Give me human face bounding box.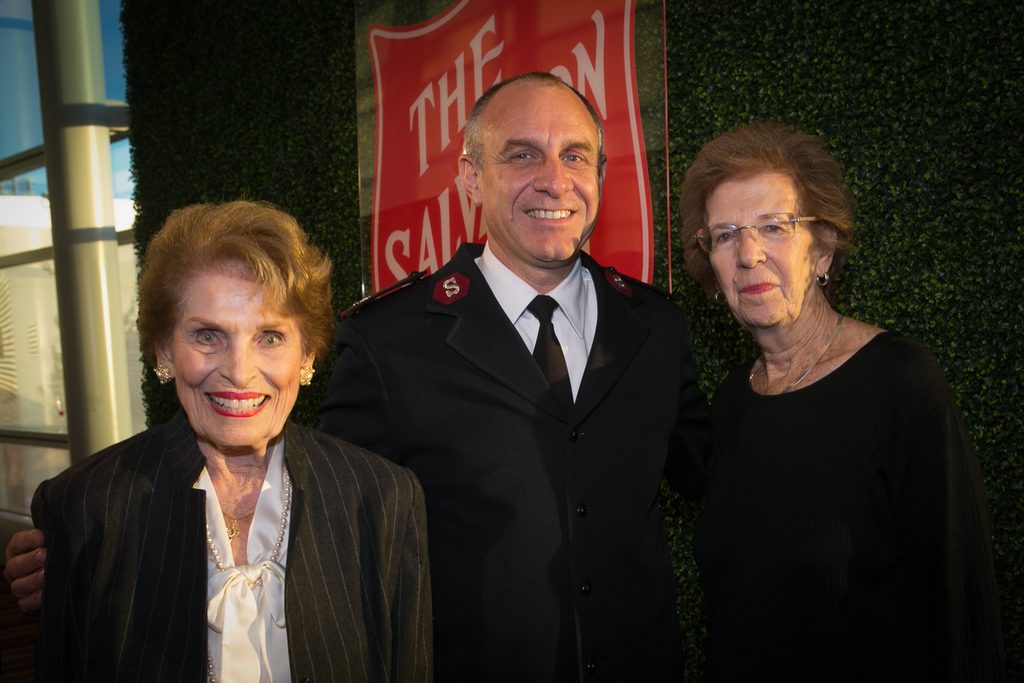
169, 262, 301, 445.
